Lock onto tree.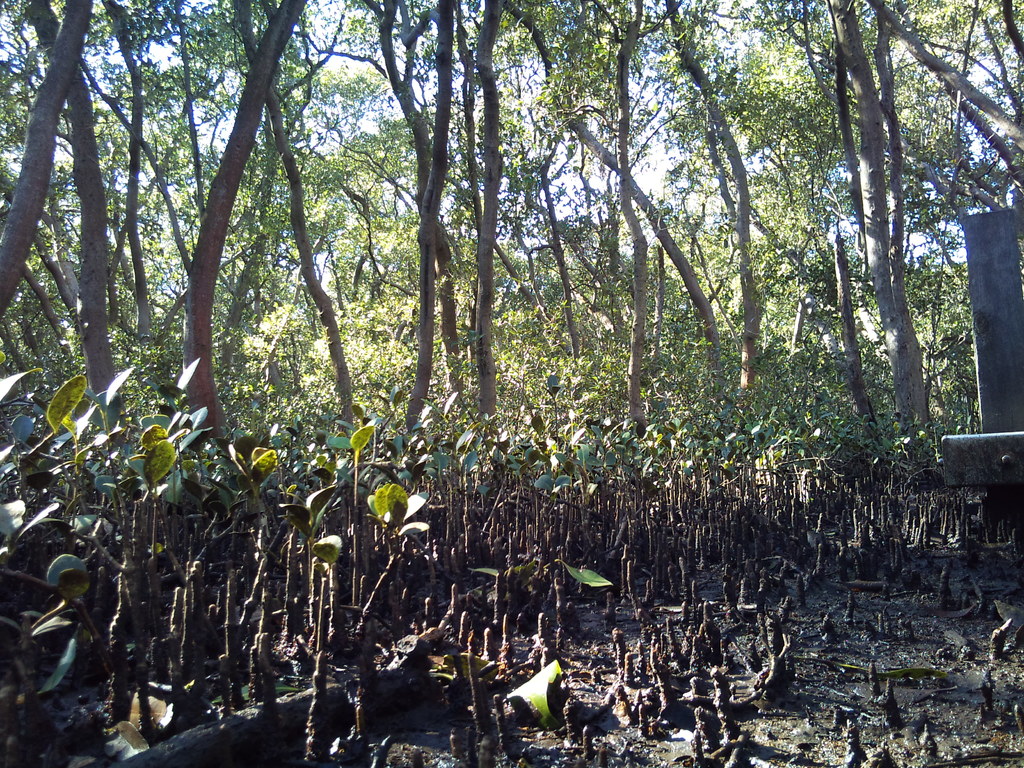
Locked: bbox(845, 1, 1017, 502).
